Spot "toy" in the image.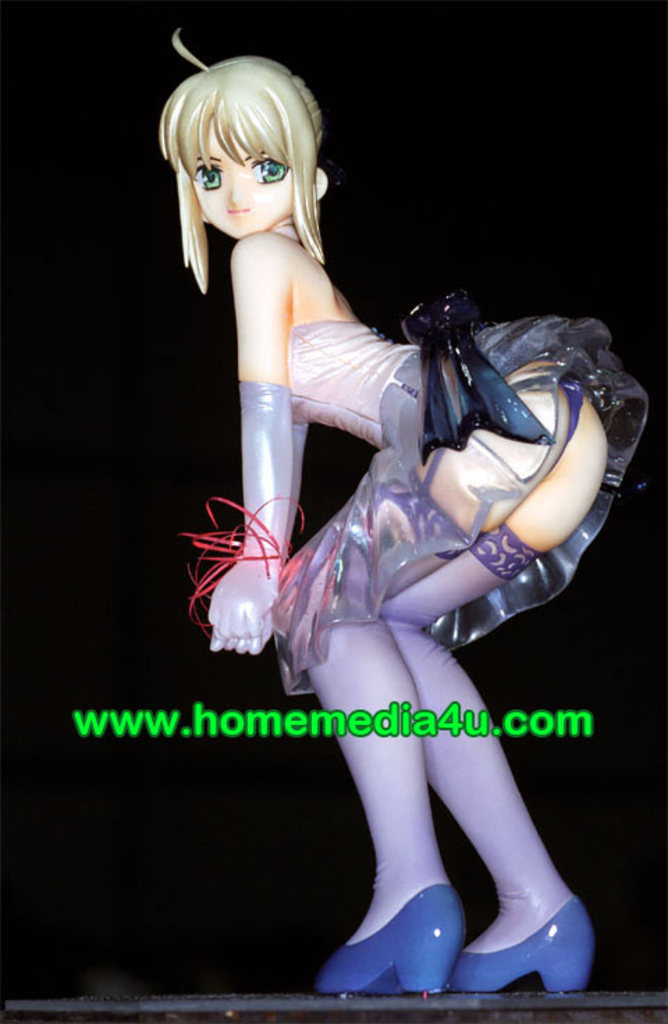
"toy" found at box(161, 57, 593, 967).
